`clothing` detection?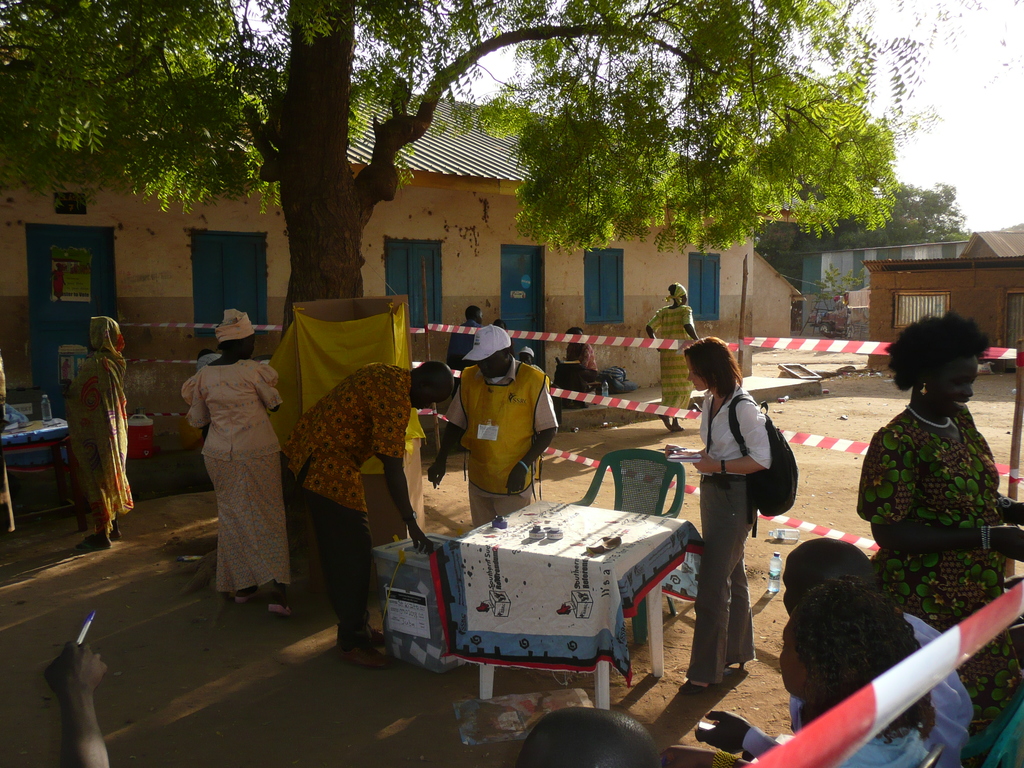
(left=179, top=320, right=291, bottom=614)
